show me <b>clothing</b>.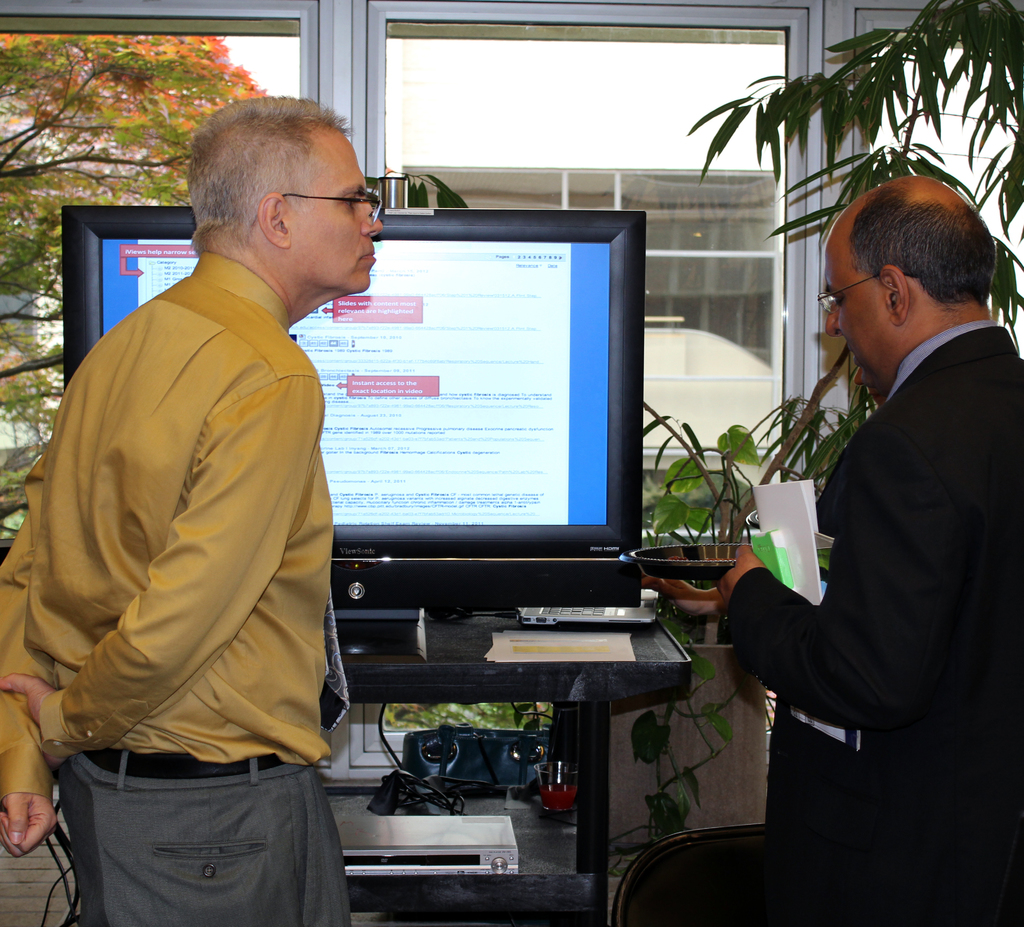
<b>clothing</b> is here: crop(726, 322, 1023, 926).
